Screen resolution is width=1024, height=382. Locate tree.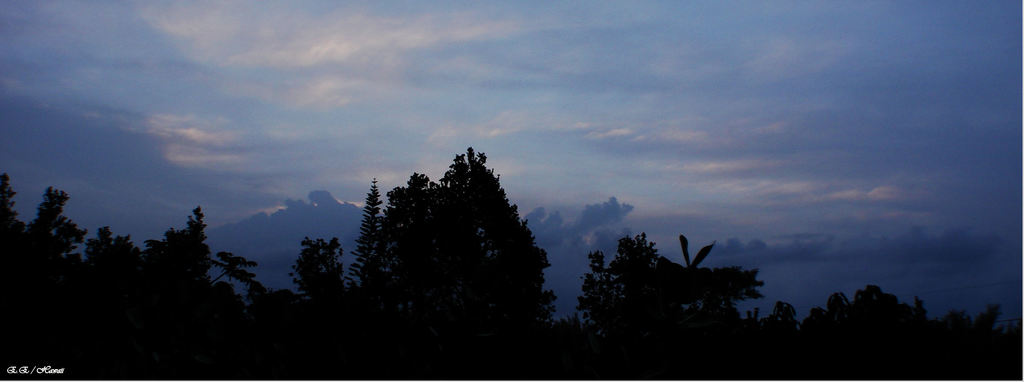
<region>792, 280, 929, 381</region>.
